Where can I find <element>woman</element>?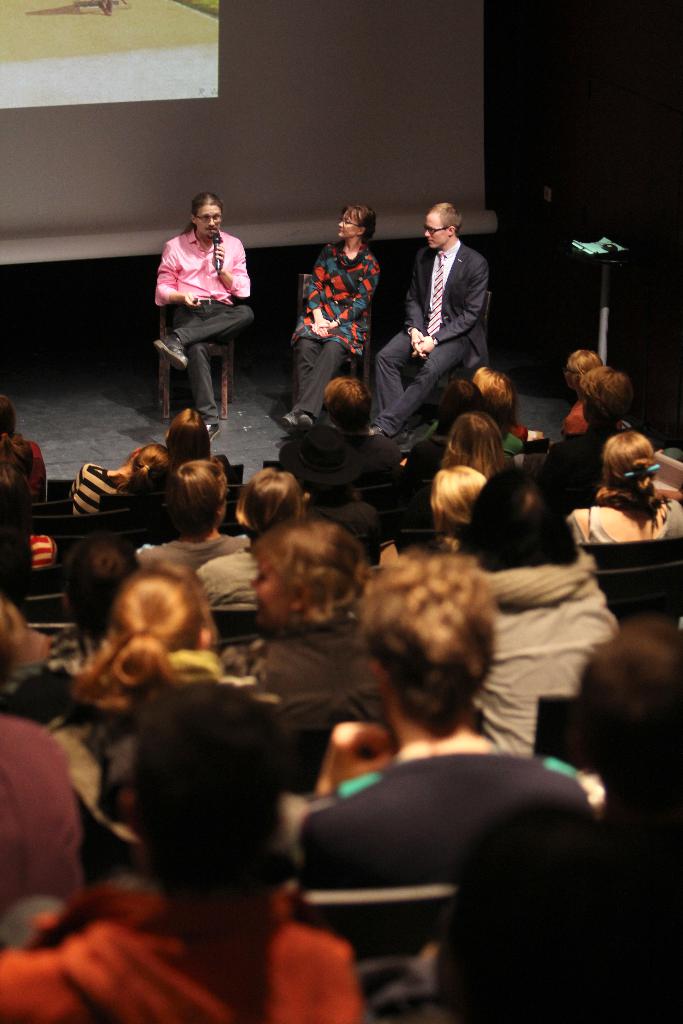
You can find it at (563,348,602,438).
